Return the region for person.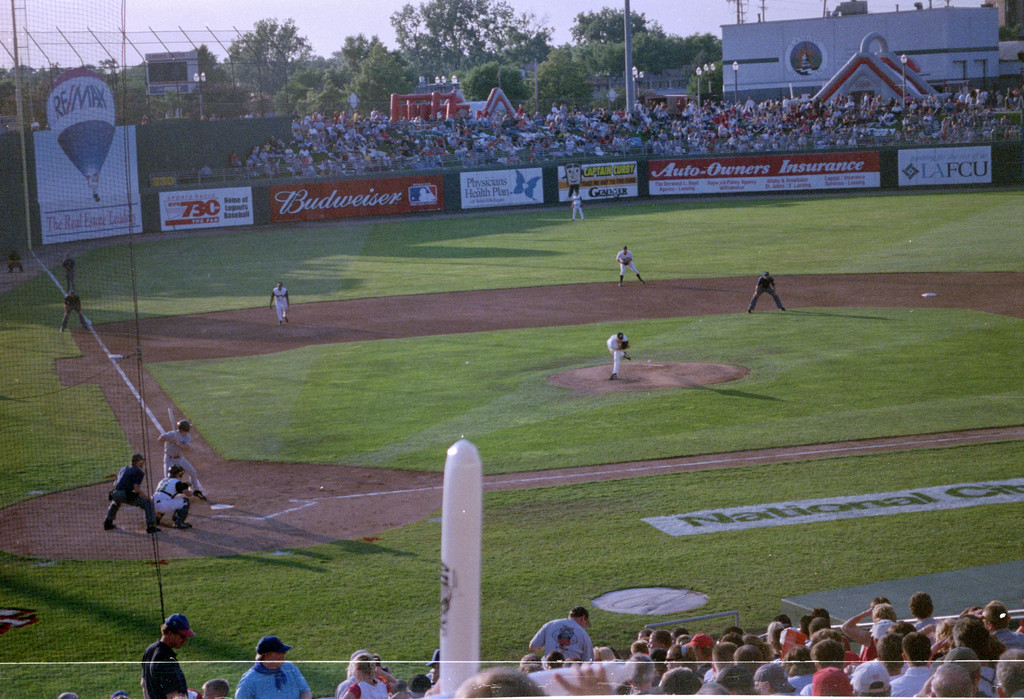
box=[268, 284, 291, 323].
